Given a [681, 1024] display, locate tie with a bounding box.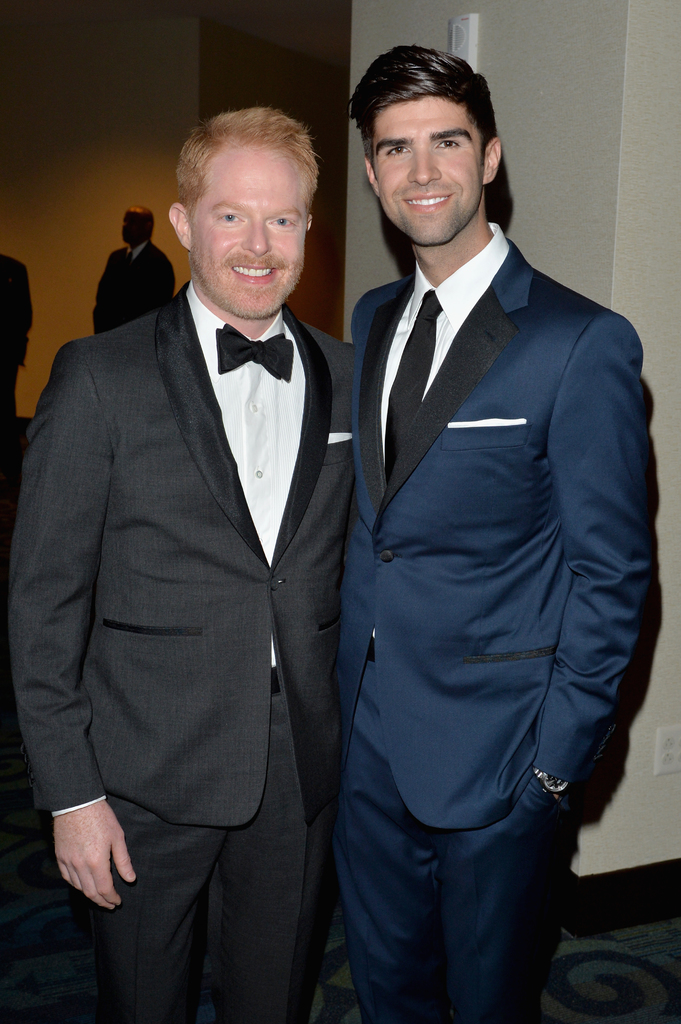
Located: bbox=[388, 279, 442, 488].
